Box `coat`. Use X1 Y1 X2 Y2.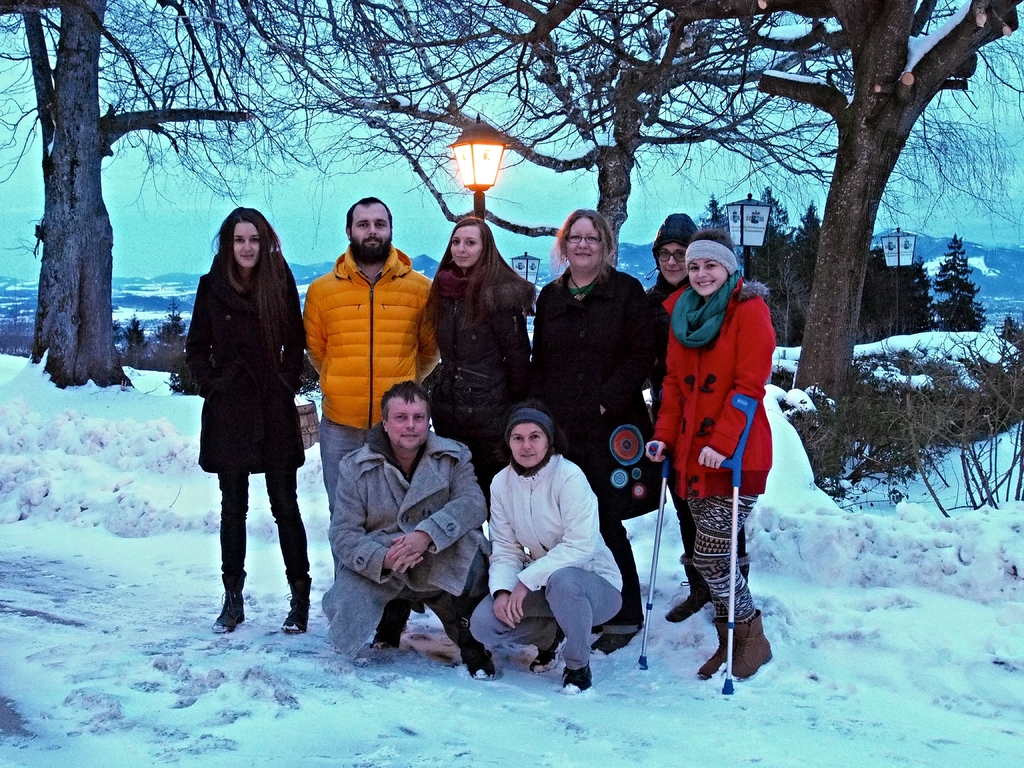
178 256 310 484.
